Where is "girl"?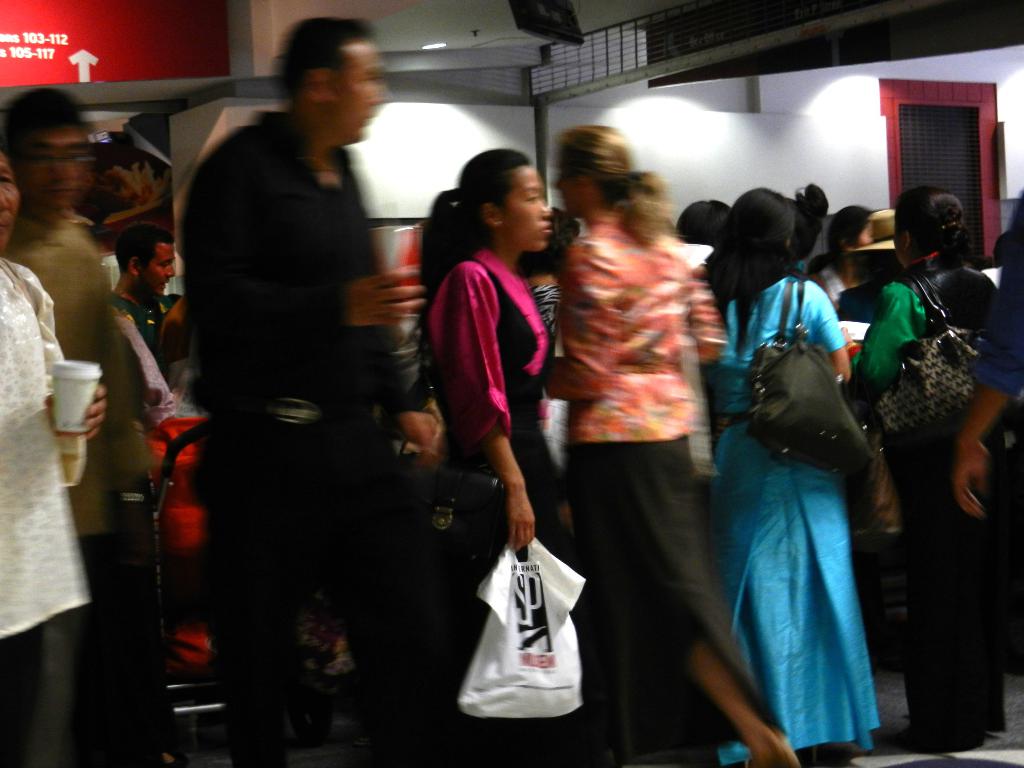
(360,148,660,767).
